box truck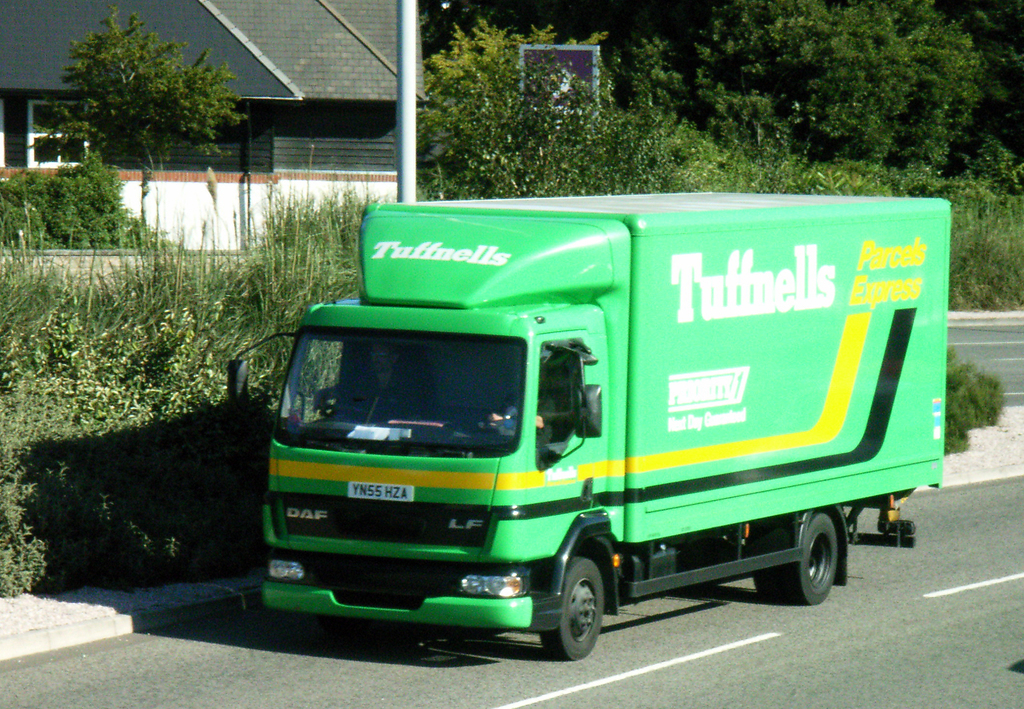
l=260, t=189, r=931, b=675
